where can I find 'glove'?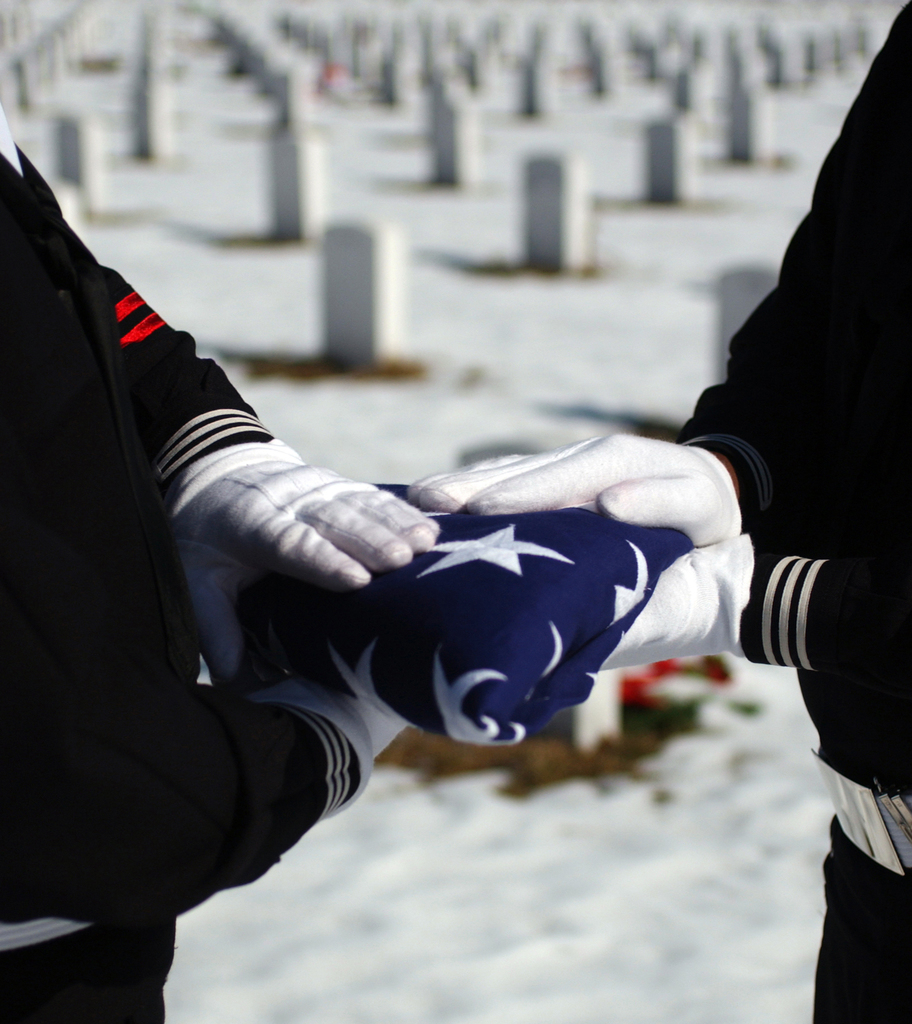
You can find it at l=164, t=429, r=436, b=692.
